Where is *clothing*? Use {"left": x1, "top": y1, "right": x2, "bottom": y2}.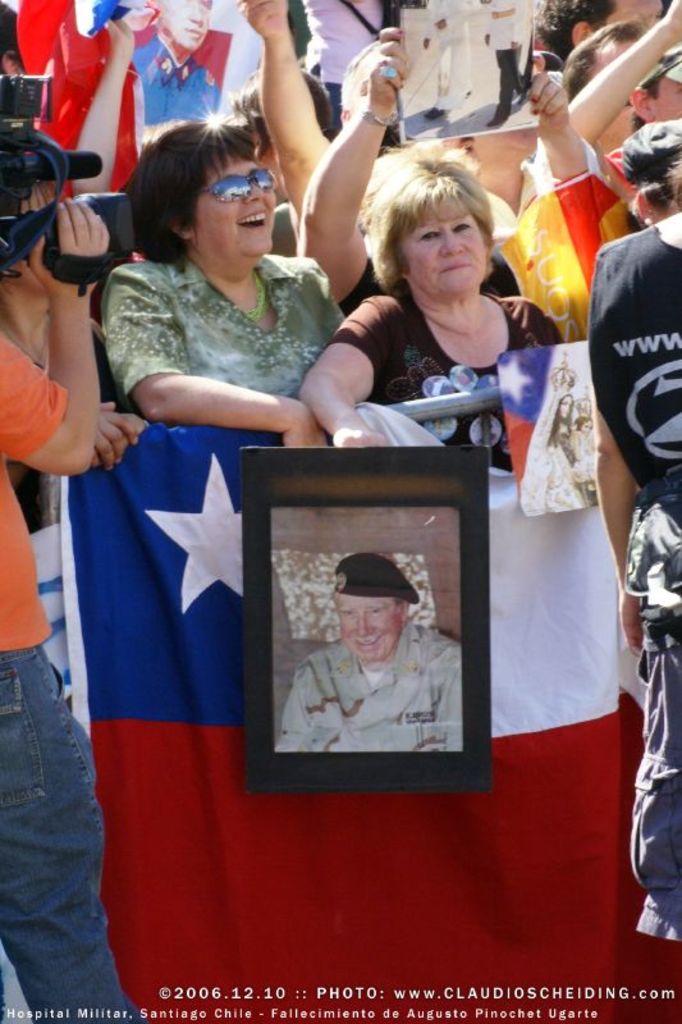
{"left": 127, "top": 31, "right": 225, "bottom": 129}.
